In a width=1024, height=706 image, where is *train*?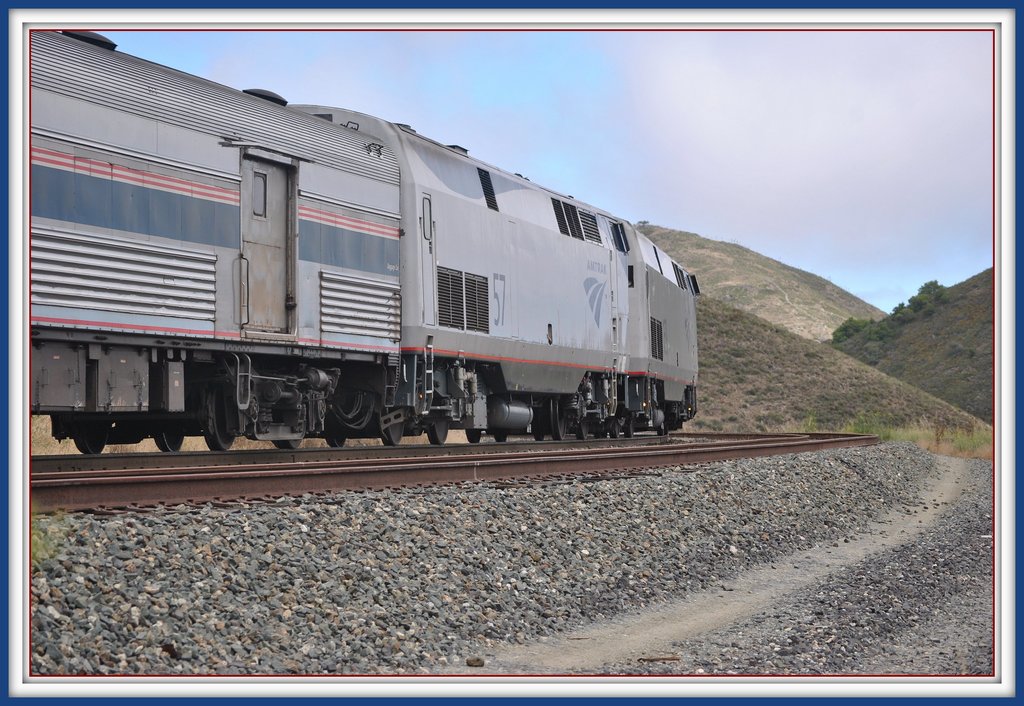
BBox(30, 26, 695, 456).
